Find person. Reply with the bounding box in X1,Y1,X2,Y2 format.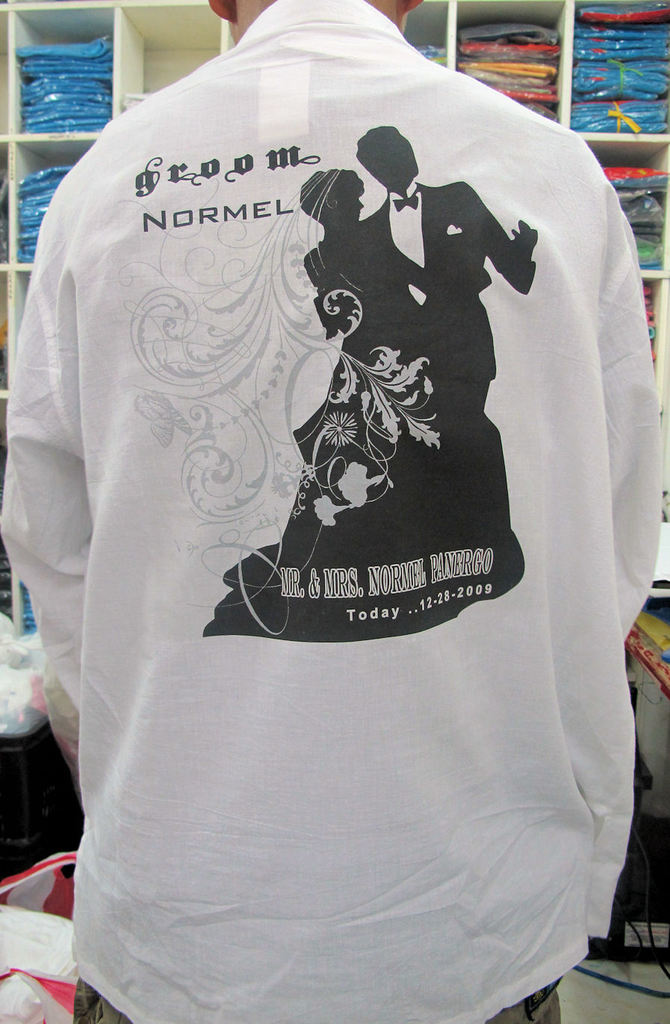
51,15,640,989.
